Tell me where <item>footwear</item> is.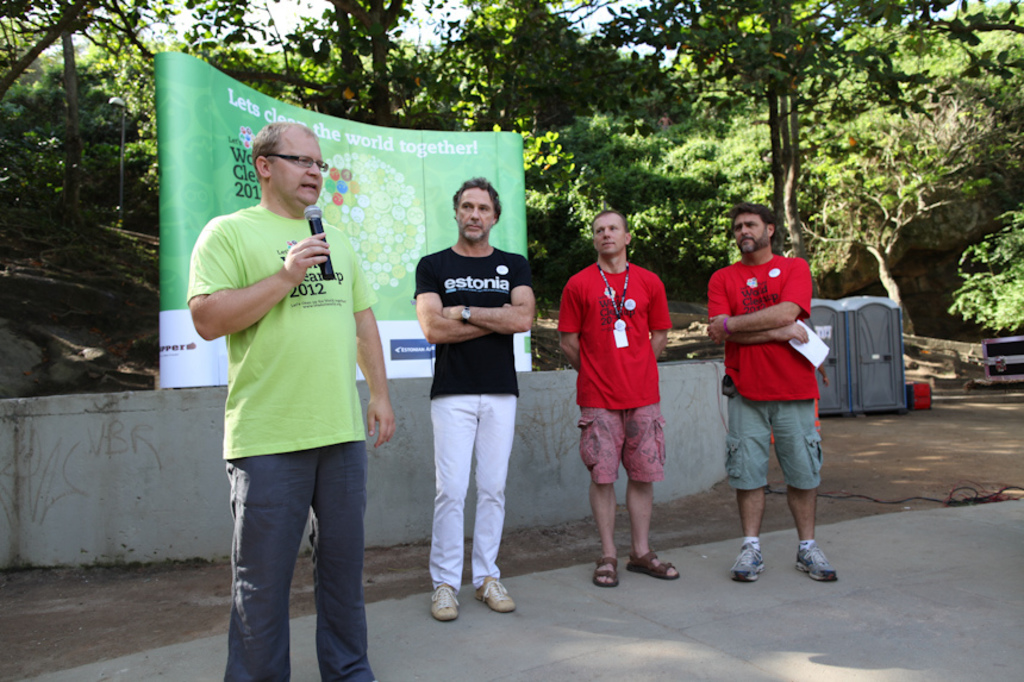
<item>footwear</item> is at x1=588 y1=552 x2=607 y2=589.
